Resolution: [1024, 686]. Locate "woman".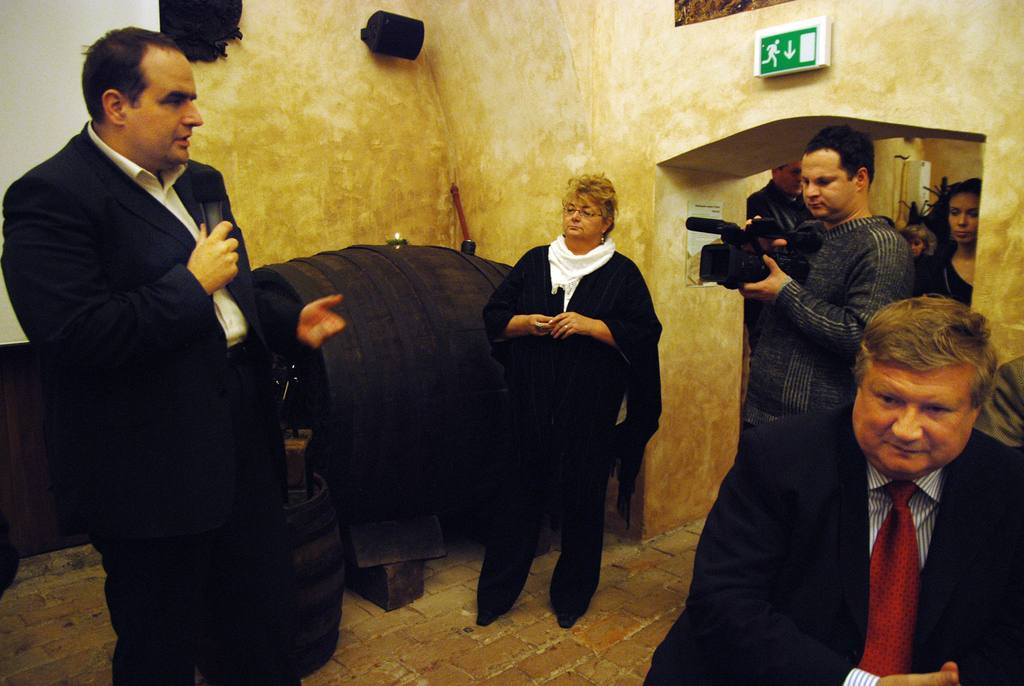
(x1=916, y1=176, x2=993, y2=313).
